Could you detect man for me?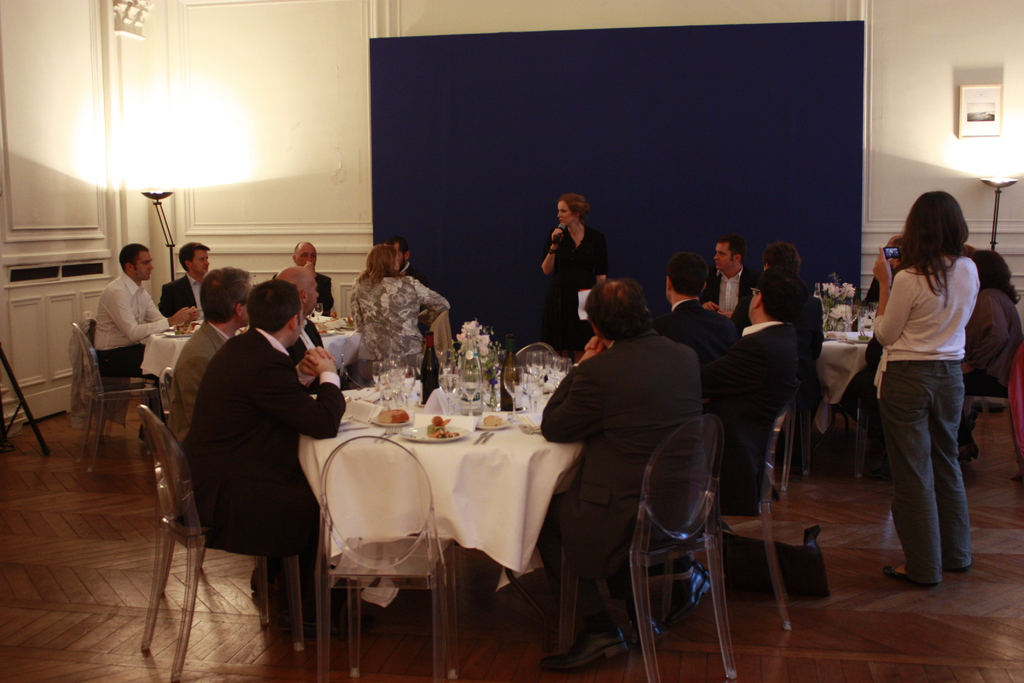
Detection result: [535, 267, 716, 675].
